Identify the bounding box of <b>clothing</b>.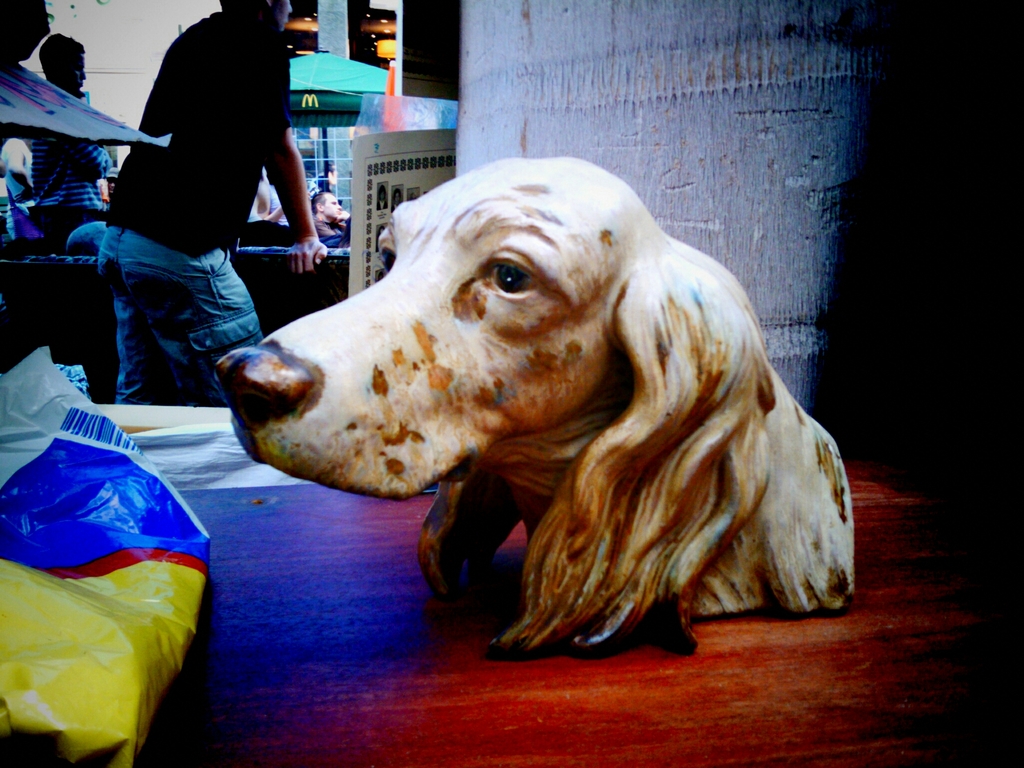
select_region(319, 214, 351, 239).
